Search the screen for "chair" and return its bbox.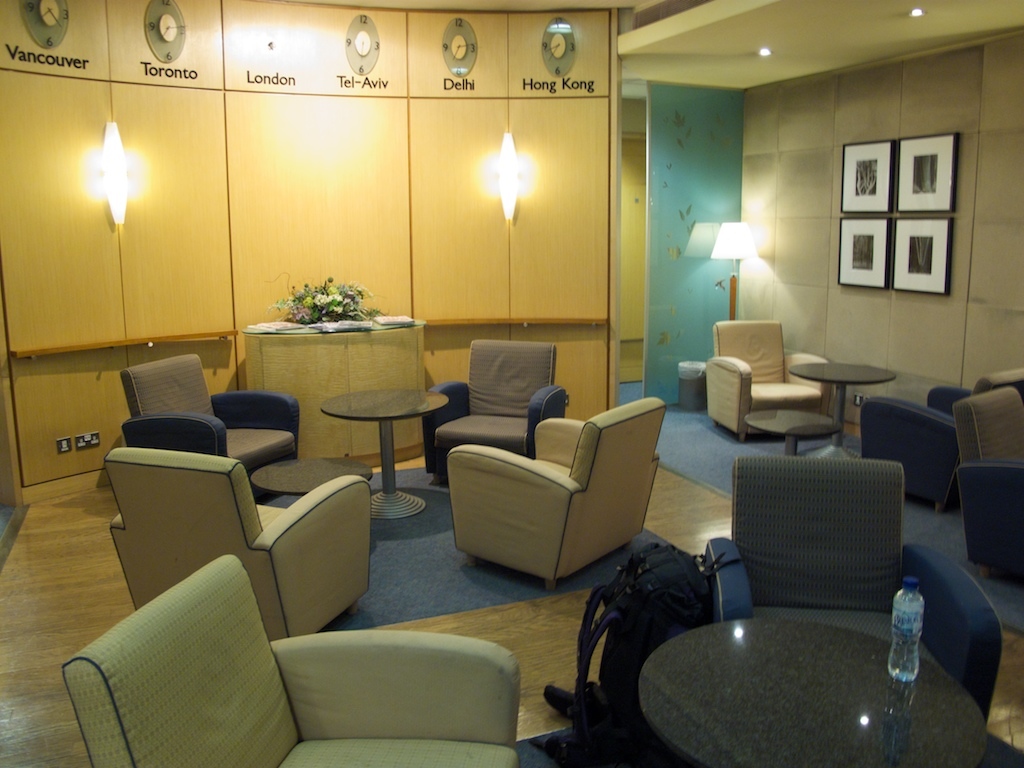
Found: [x1=441, y1=381, x2=670, y2=596].
